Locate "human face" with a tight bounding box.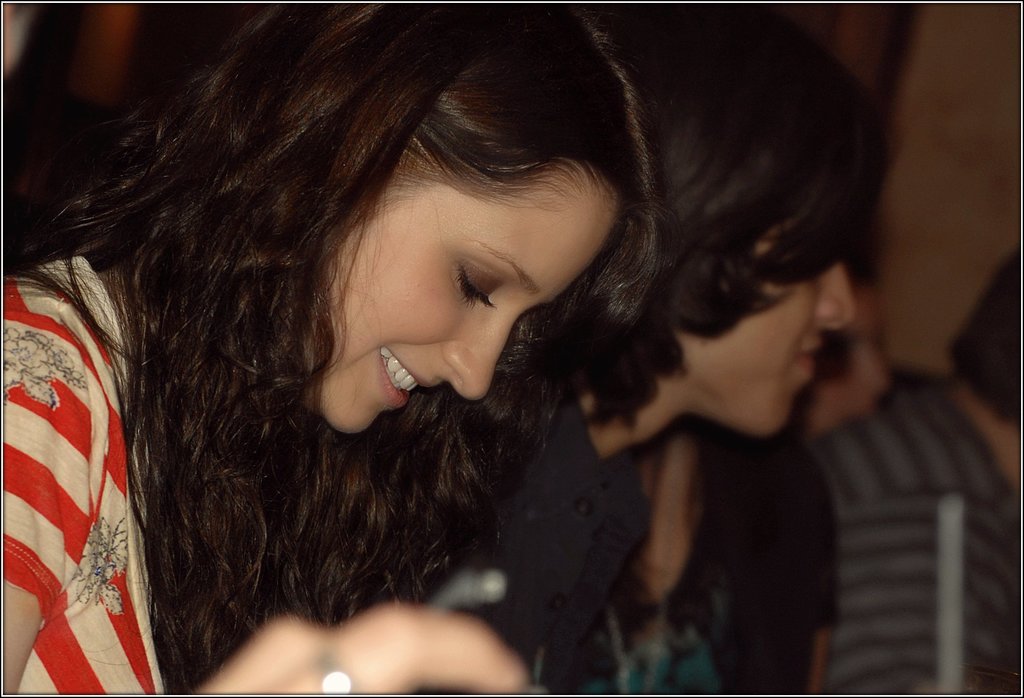
pyautogui.locateOnScreen(300, 184, 622, 435).
